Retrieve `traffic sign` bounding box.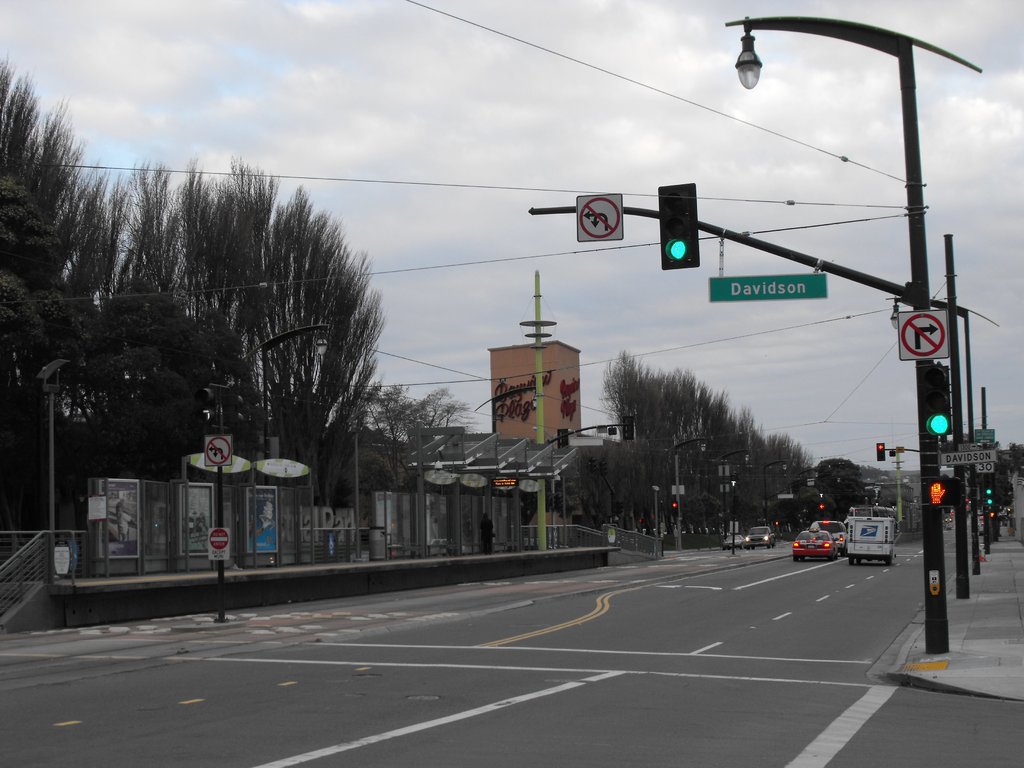
Bounding box: <box>899,307,948,361</box>.
